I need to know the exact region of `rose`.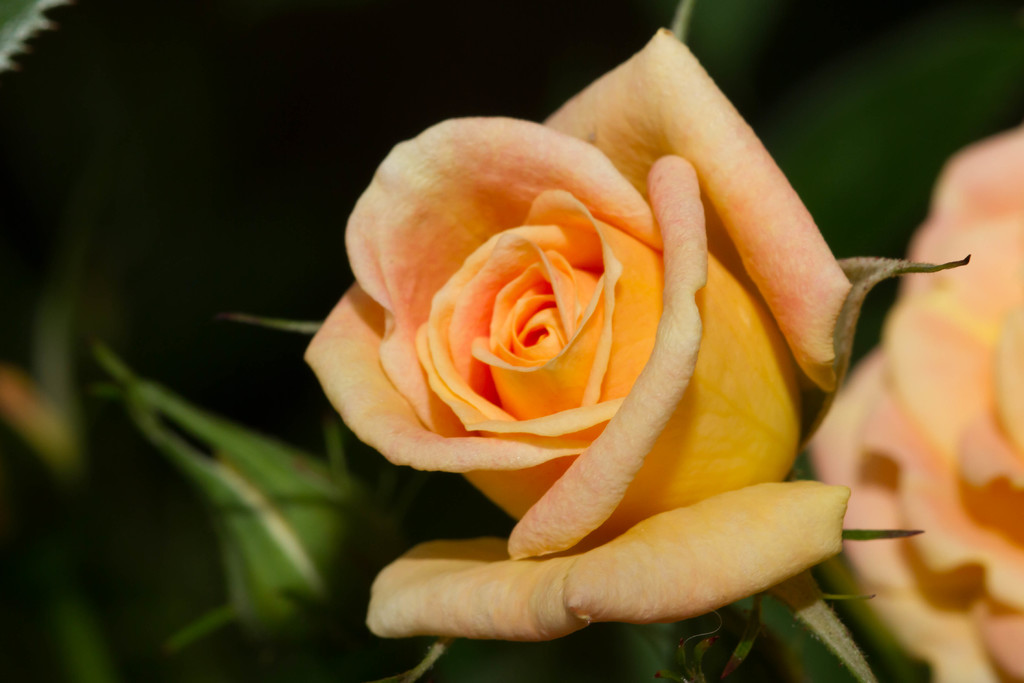
Region: (295, 23, 854, 641).
